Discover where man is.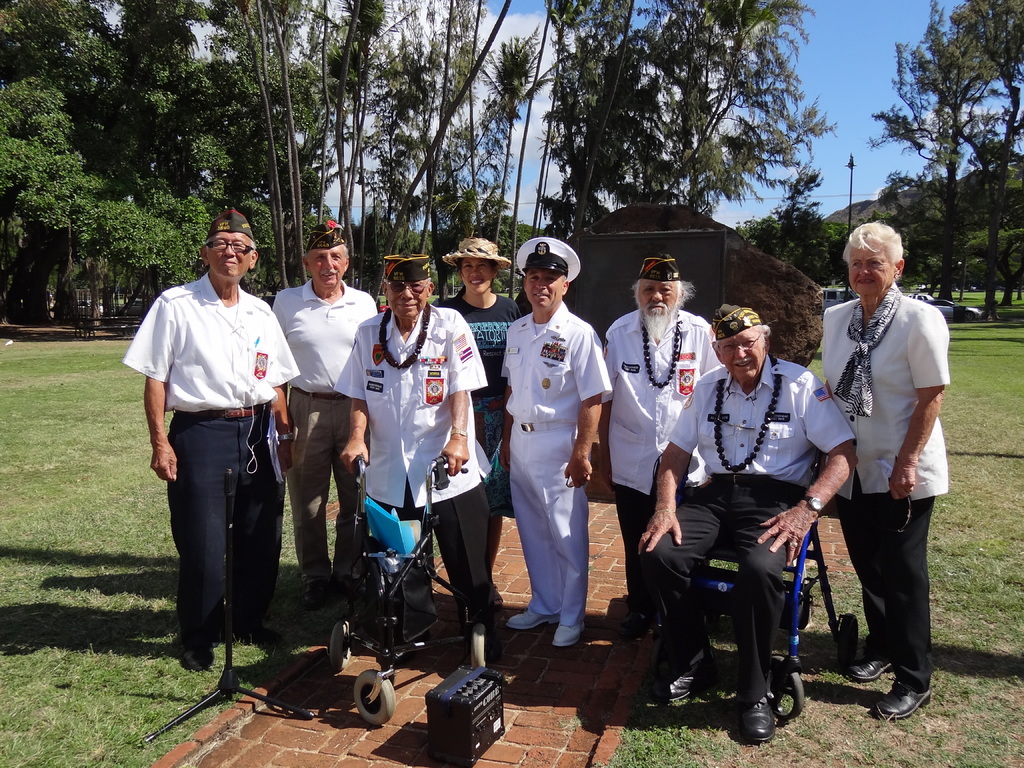
Discovered at box(337, 237, 506, 640).
